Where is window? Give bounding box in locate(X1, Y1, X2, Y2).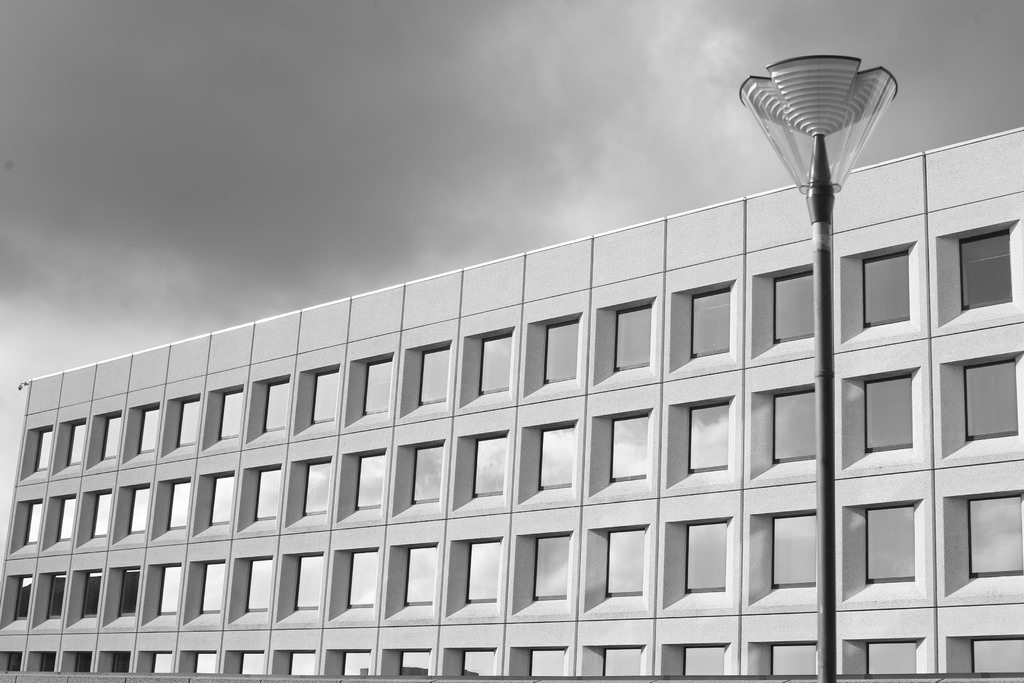
locate(136, 409, 158, 455).
